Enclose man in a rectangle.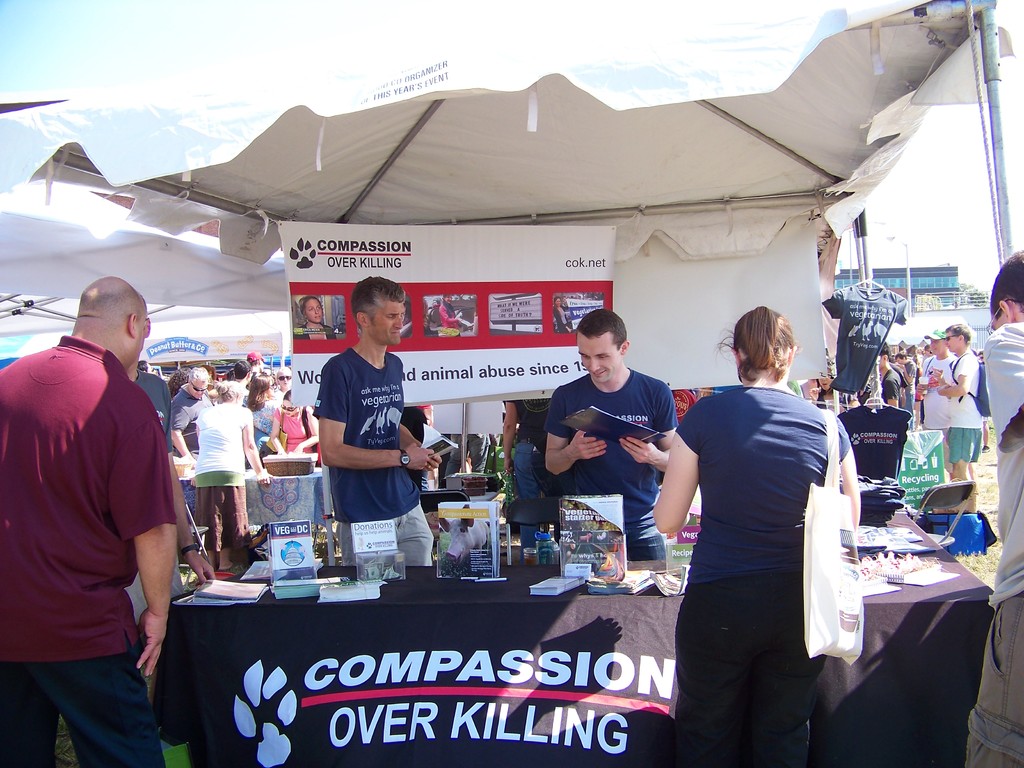
[964,252,1023,767].
